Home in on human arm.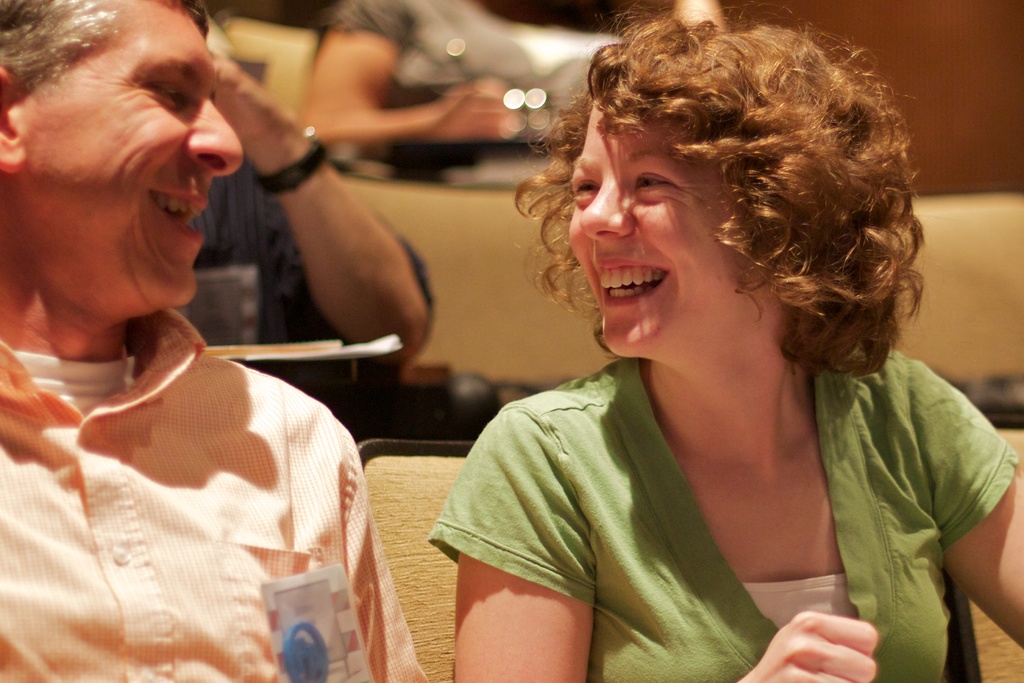
Homed in at 325/426/428/682.
